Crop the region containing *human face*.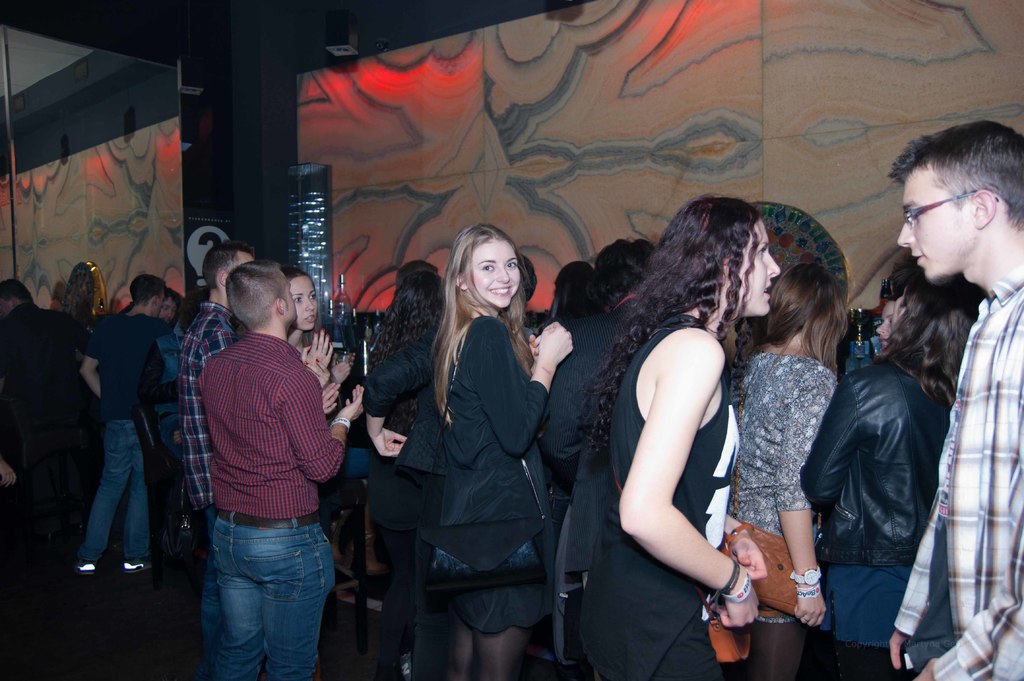
Crop region: box=[160, 296, 178, 321].
